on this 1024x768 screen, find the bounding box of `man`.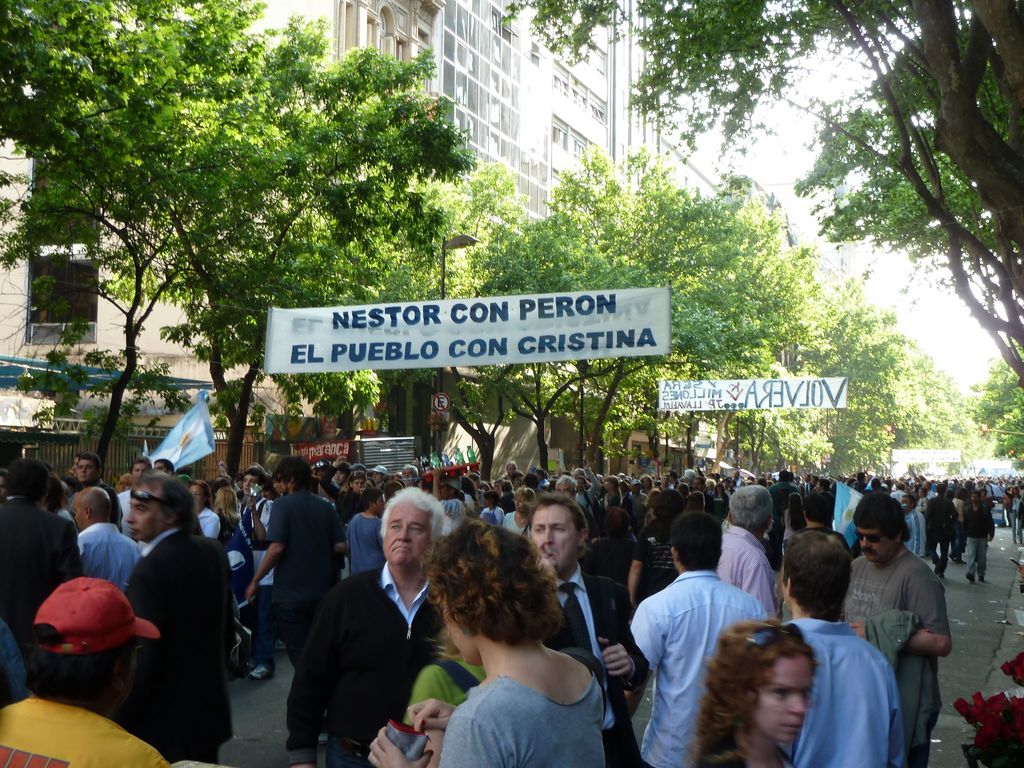
Bounding box: 1005 473 1023 497.
